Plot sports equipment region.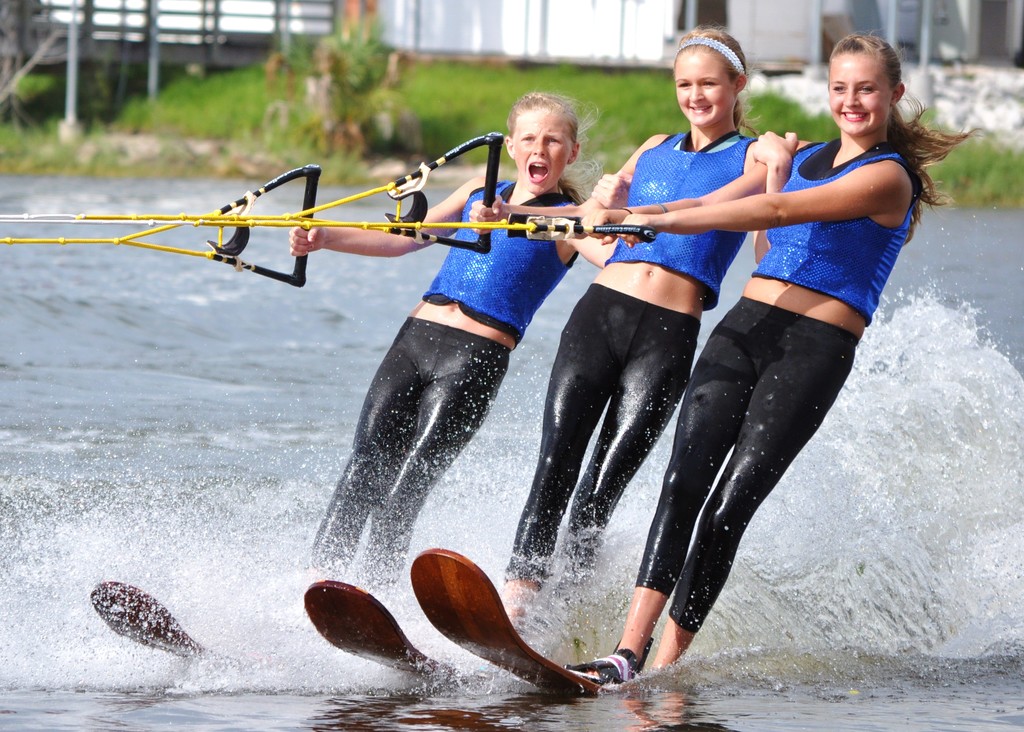
Plotted at <box>407,549,614,697</box>.
